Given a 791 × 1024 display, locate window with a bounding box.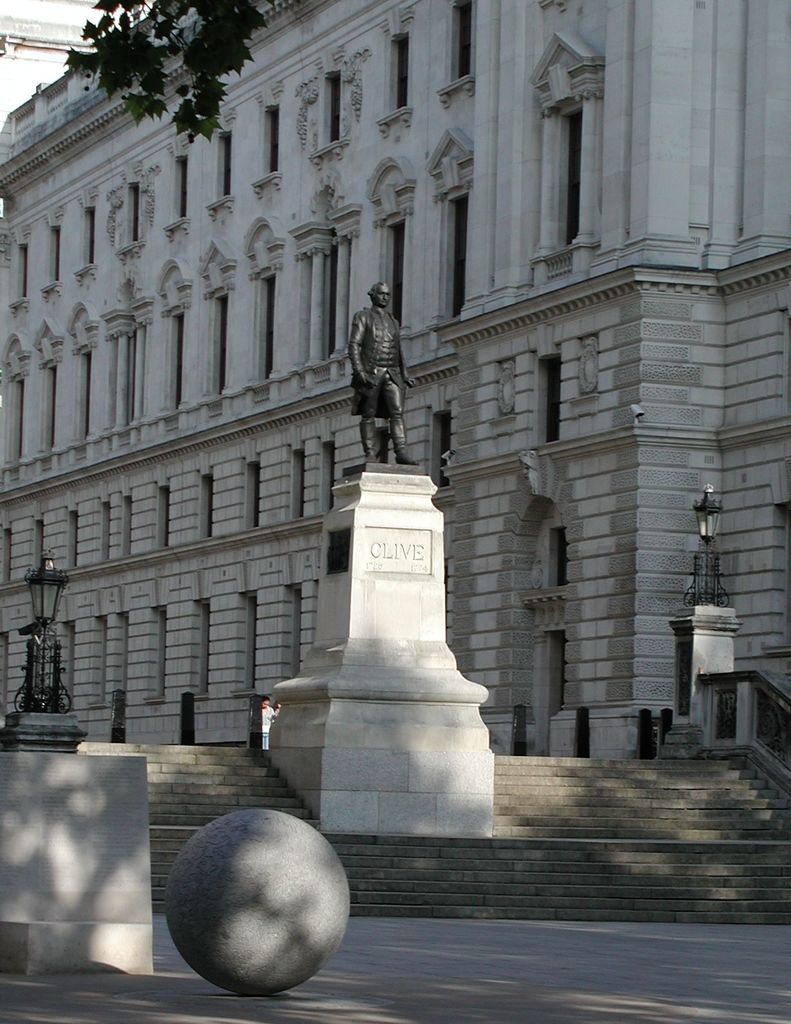
Located: x1=239, y1=212, x2=288, y2=408.
